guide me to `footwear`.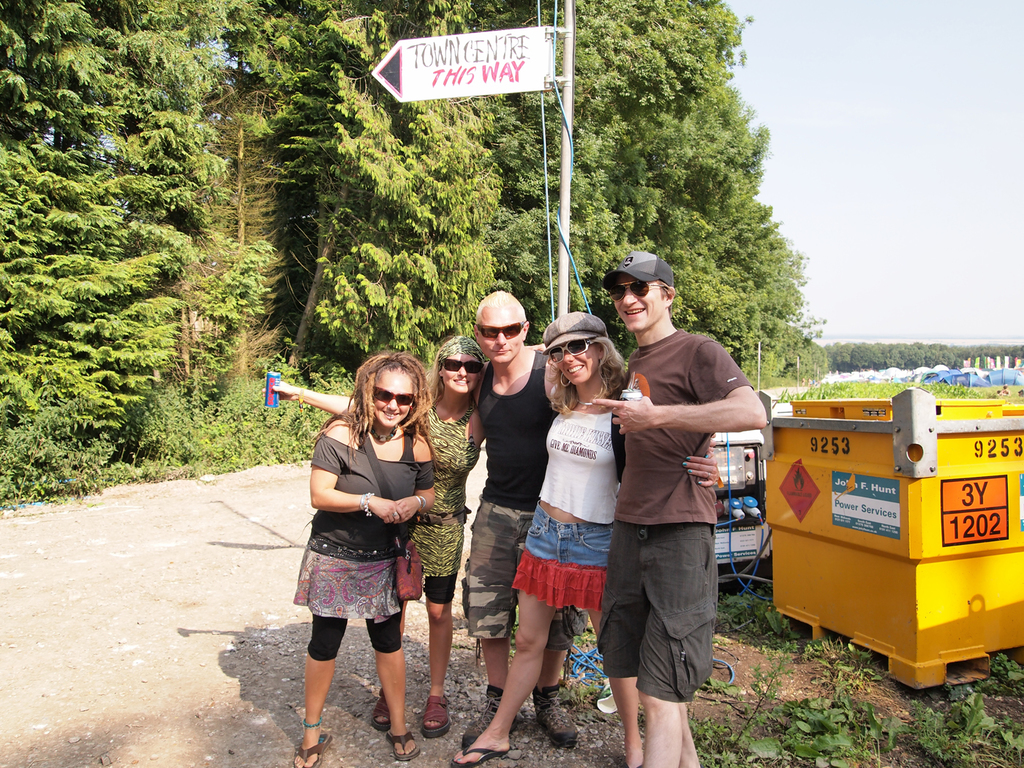
Guidance: 420/697/452/738.
